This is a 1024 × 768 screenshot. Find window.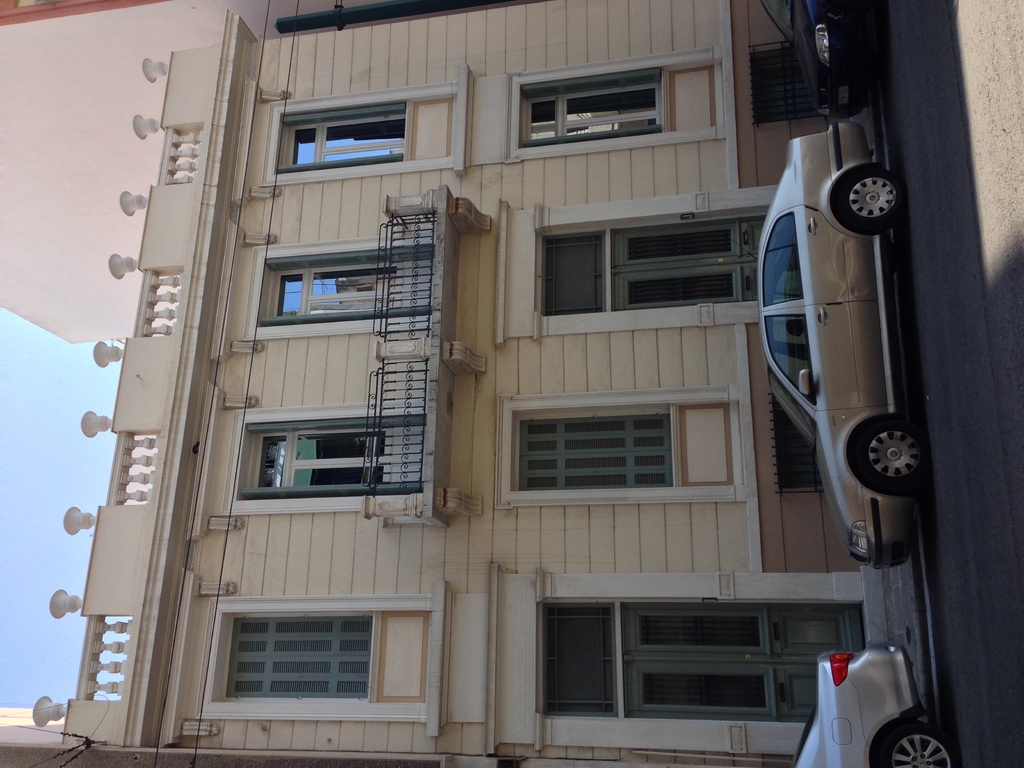
Bounding box: select_region(764, 312, 821, 404).
